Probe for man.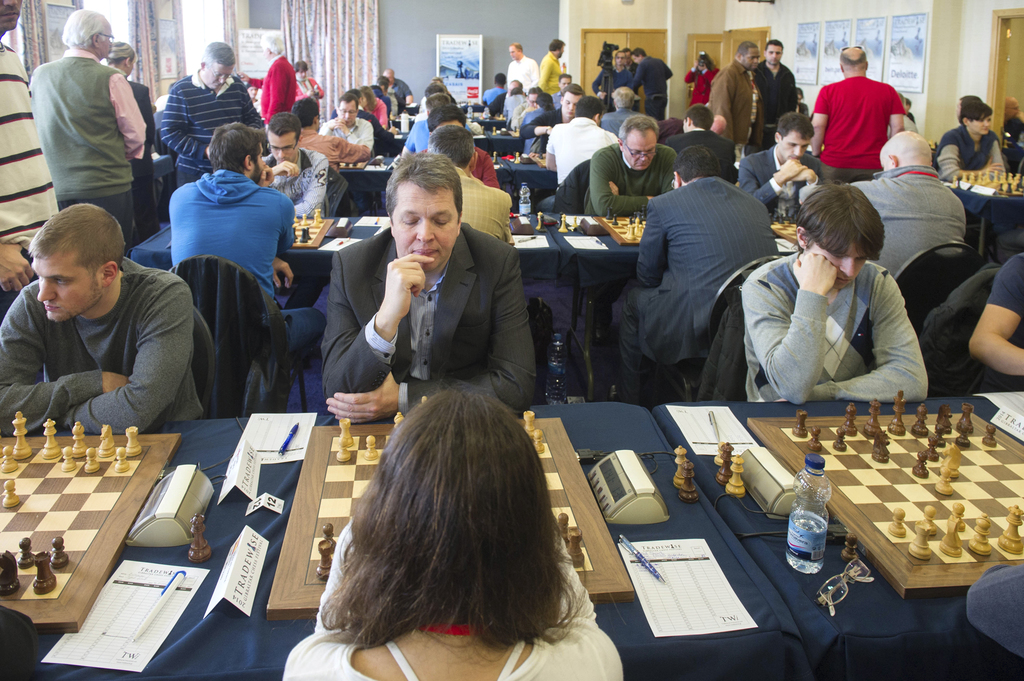
Probe result: 554/72/572/107.
